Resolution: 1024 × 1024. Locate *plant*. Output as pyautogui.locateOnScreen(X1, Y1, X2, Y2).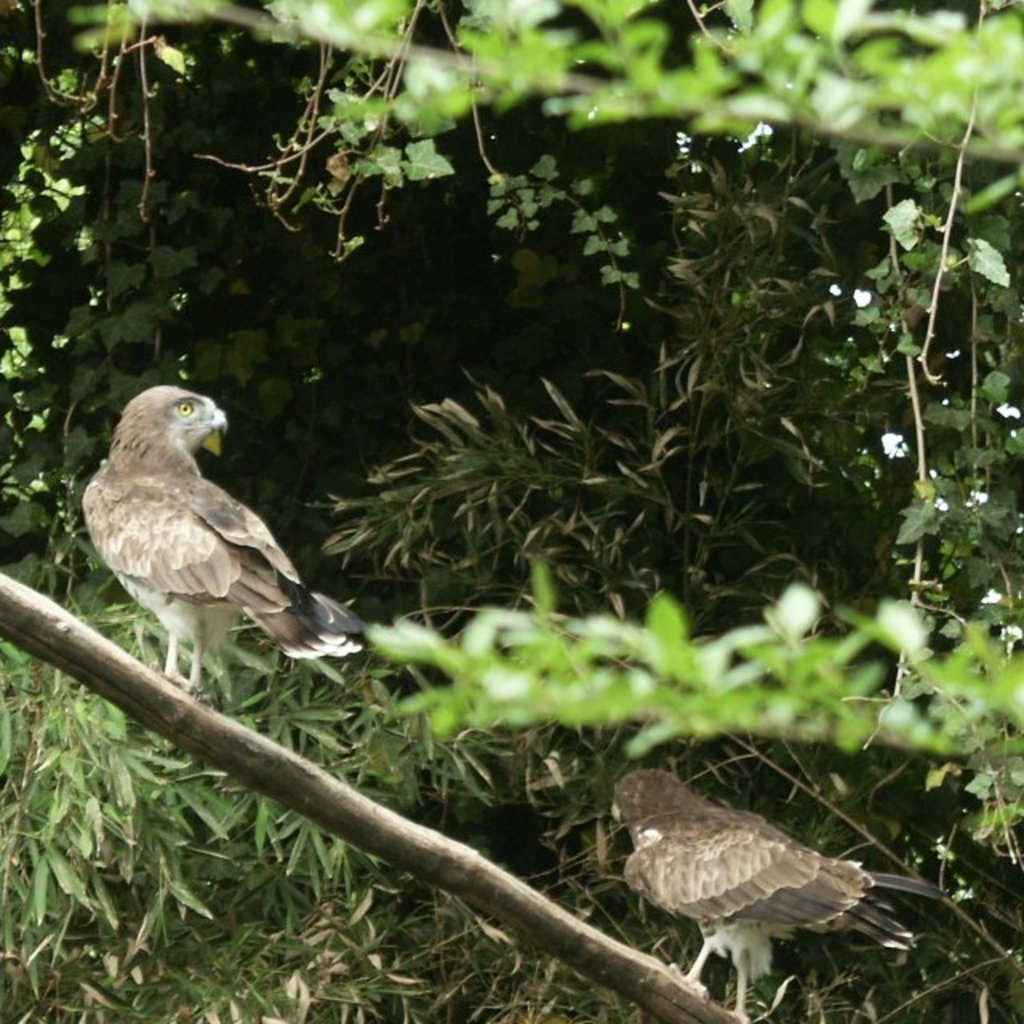
pyautogui.locateOnScreen(58, 0, 1022, 170).
